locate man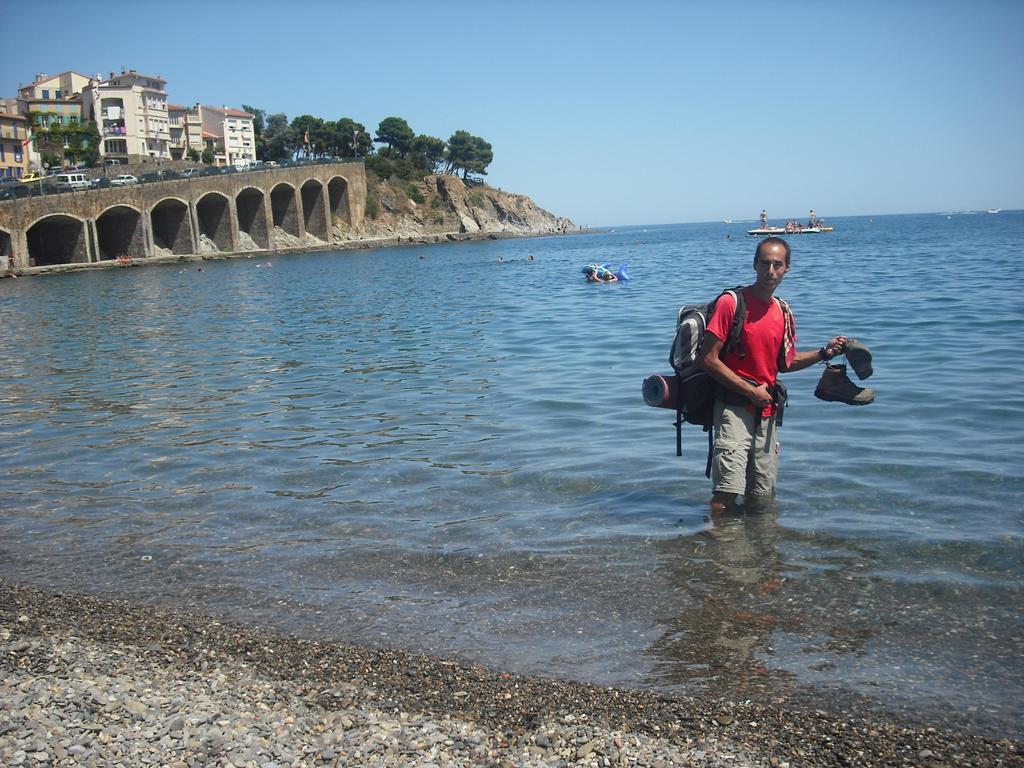
[left=685, top=259, right=826, bottom=528]
